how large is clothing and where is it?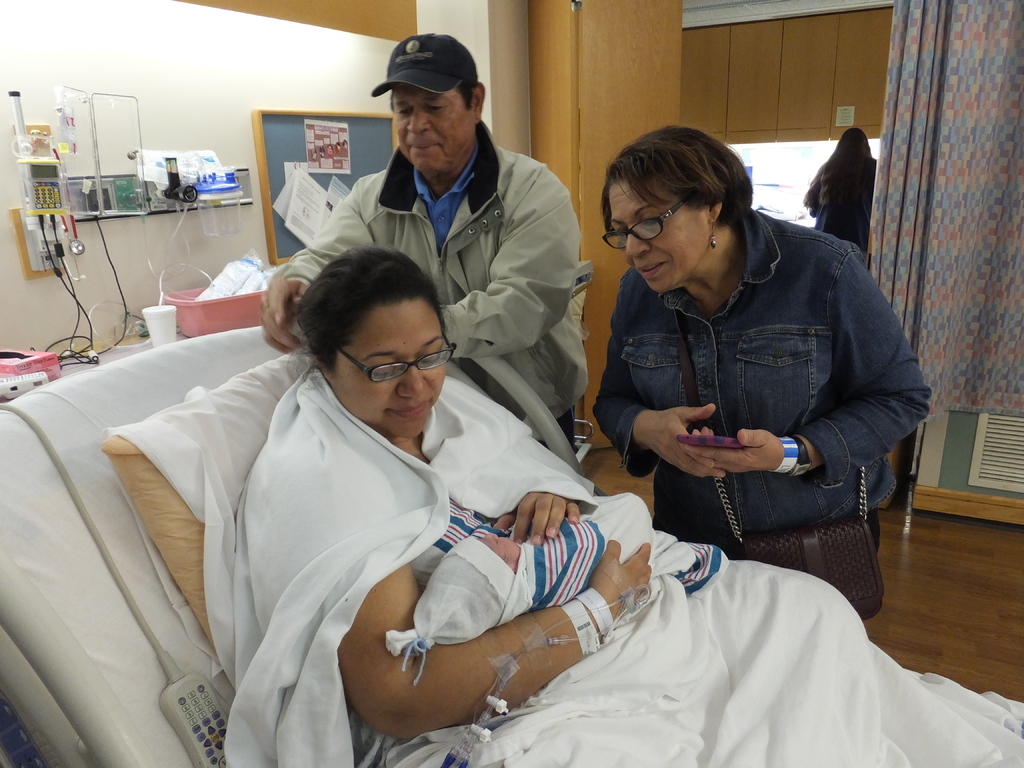
Bounding box: l=588, t=162, r=920, b=613.
